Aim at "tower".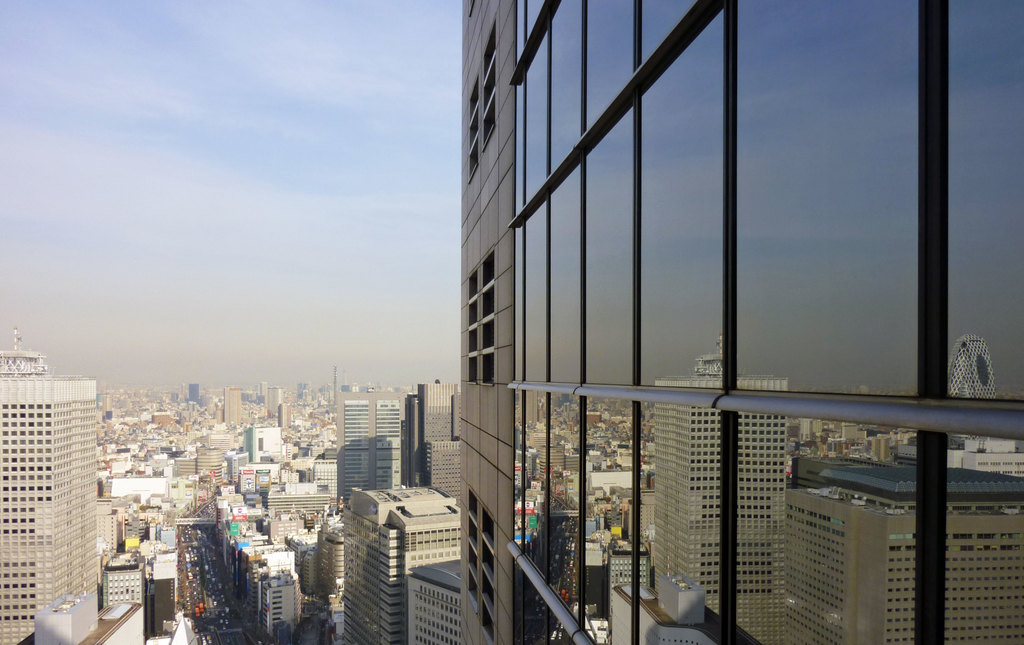
Aimed at left=11, top=315, right=133, bottom=623.
